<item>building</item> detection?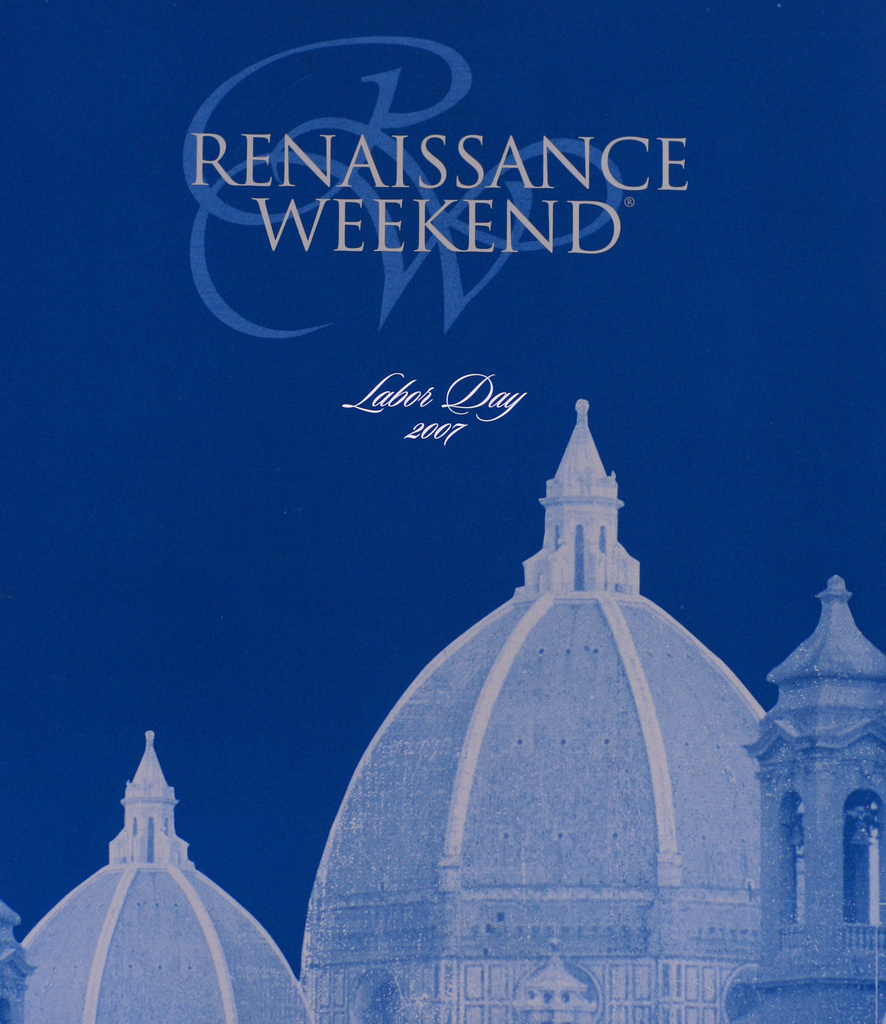
select_region(298, 400, 879, 1023)
